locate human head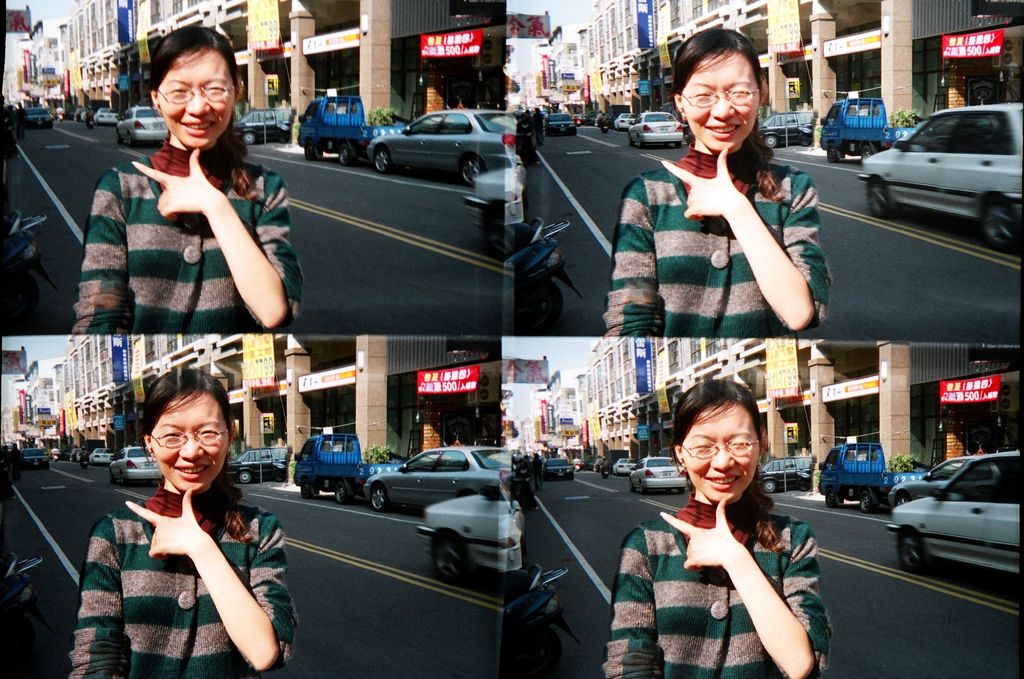
select_region(144, 361, 241, 491)
